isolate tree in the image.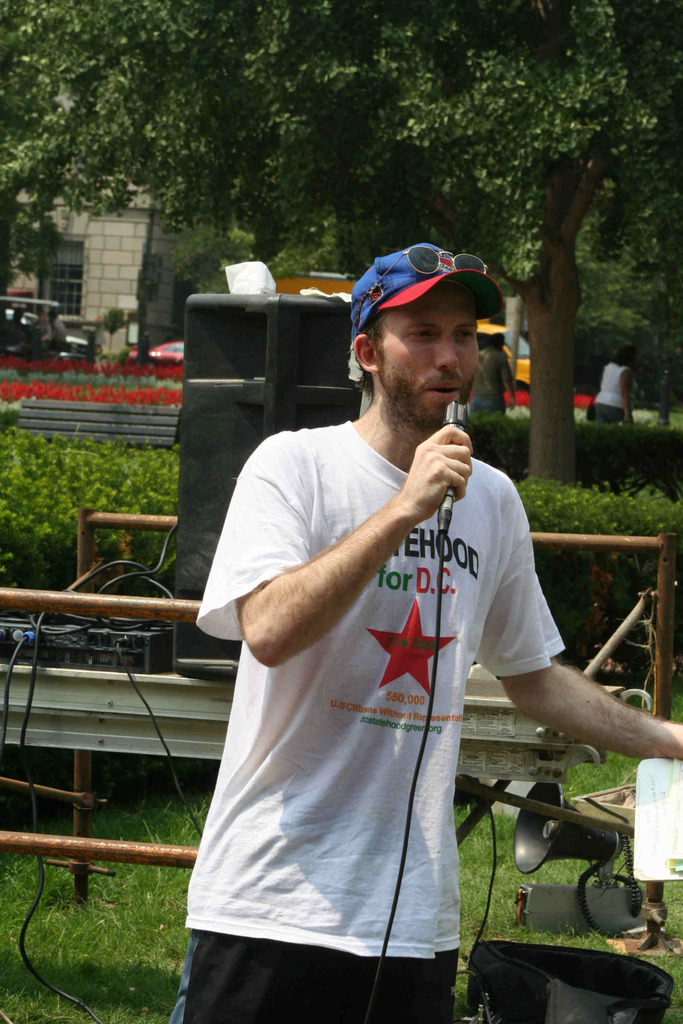
Isolated region: box(173, 212, 348, 301).
